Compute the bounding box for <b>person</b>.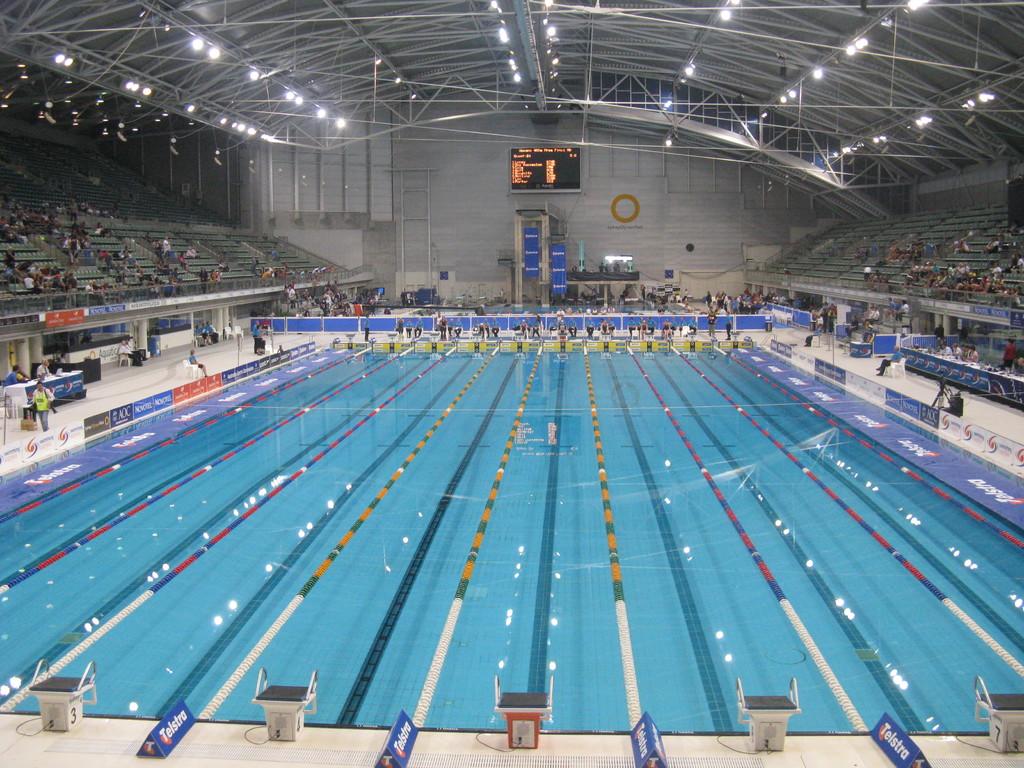
625, 316, 636, 338.
